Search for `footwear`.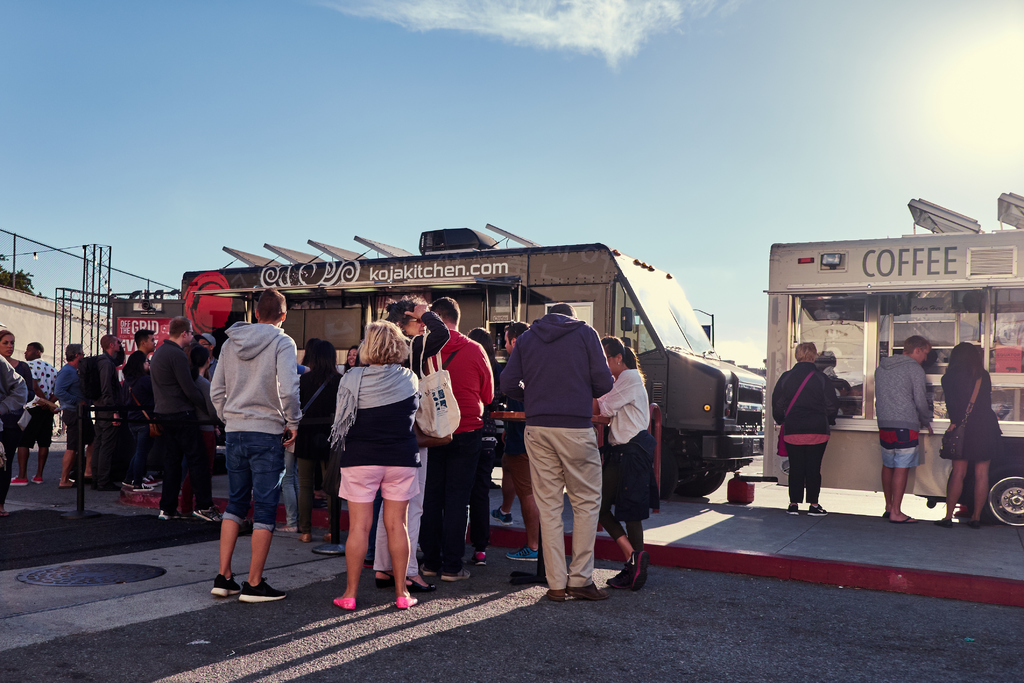
Found at x1=627 y1=547 x2=646 y2=594.
